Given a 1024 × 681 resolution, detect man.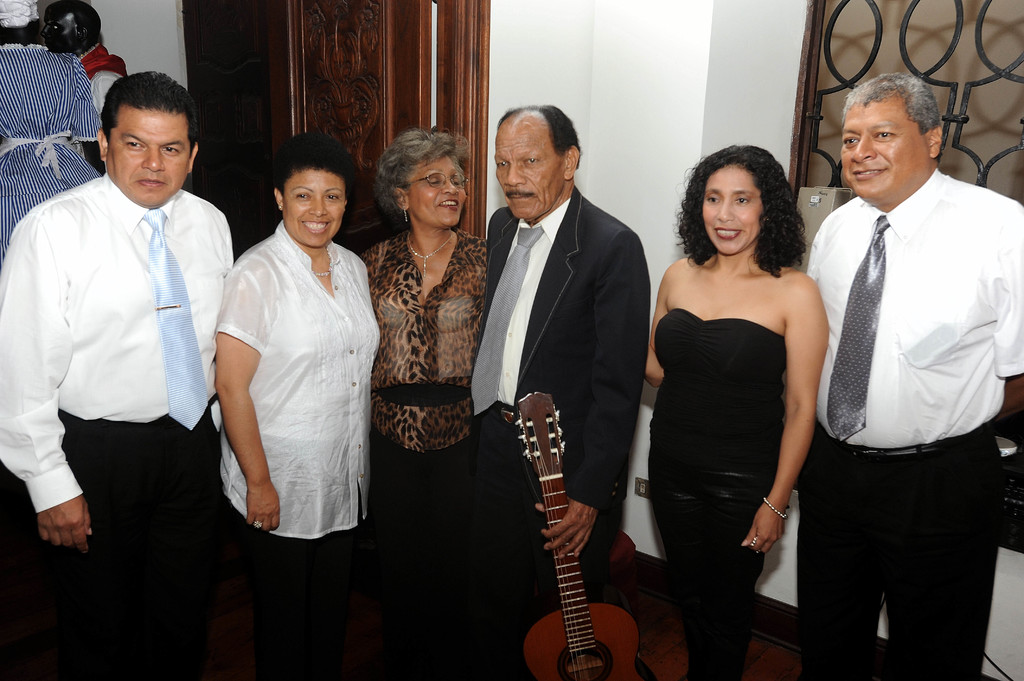
BBox(471, 102, 651, 680).
